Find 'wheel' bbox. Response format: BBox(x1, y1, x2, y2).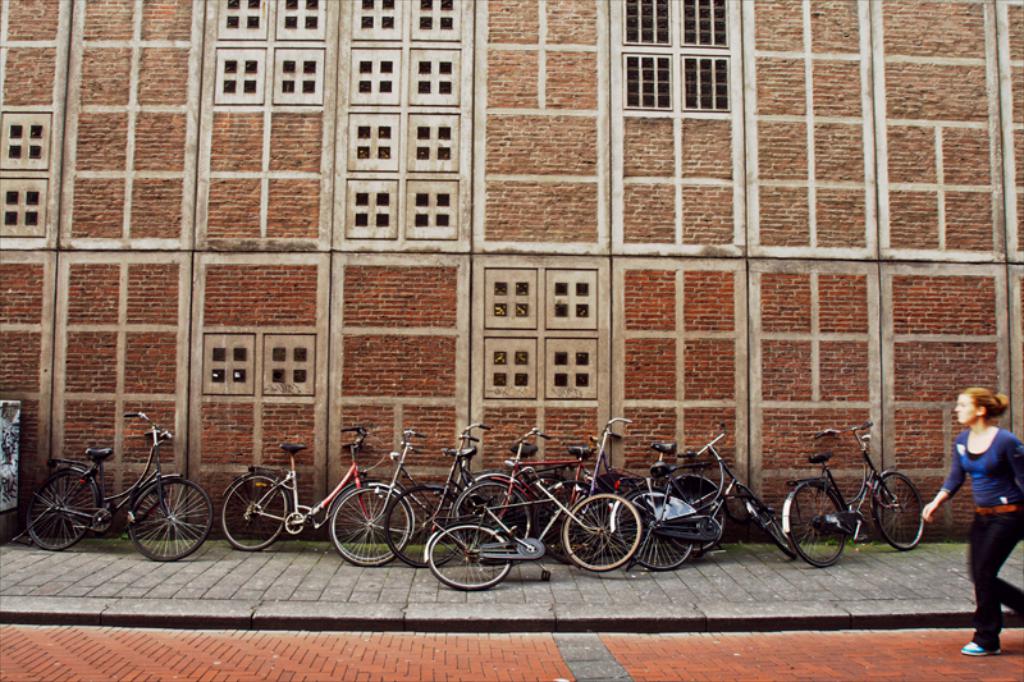
BBox(463, 473, 526, 550).
